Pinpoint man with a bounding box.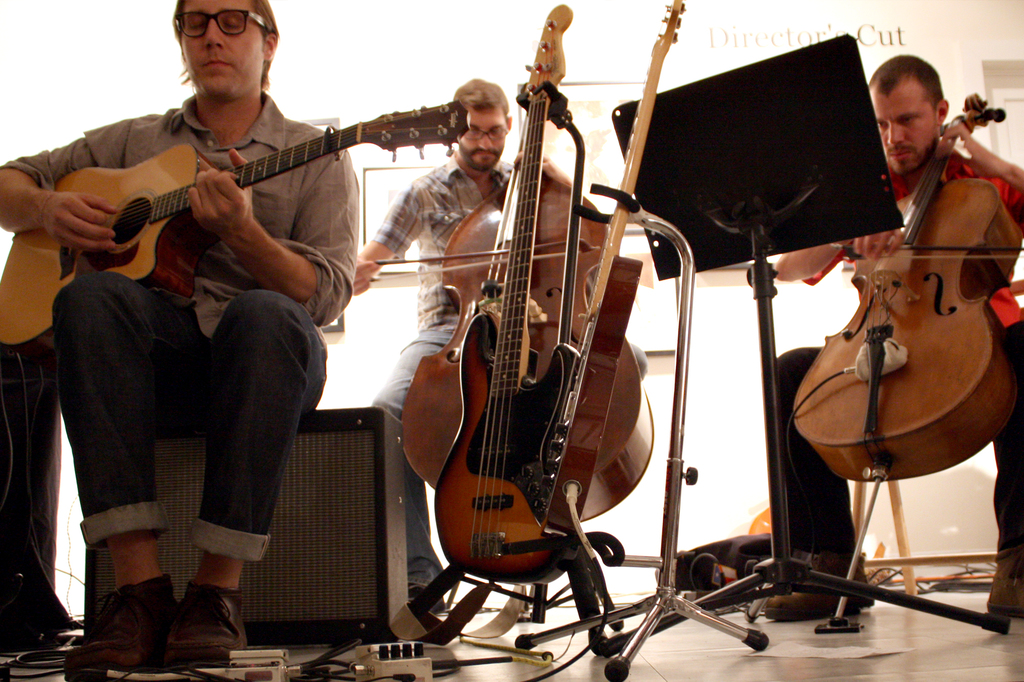
select_region(351, 78, 570, 610).
